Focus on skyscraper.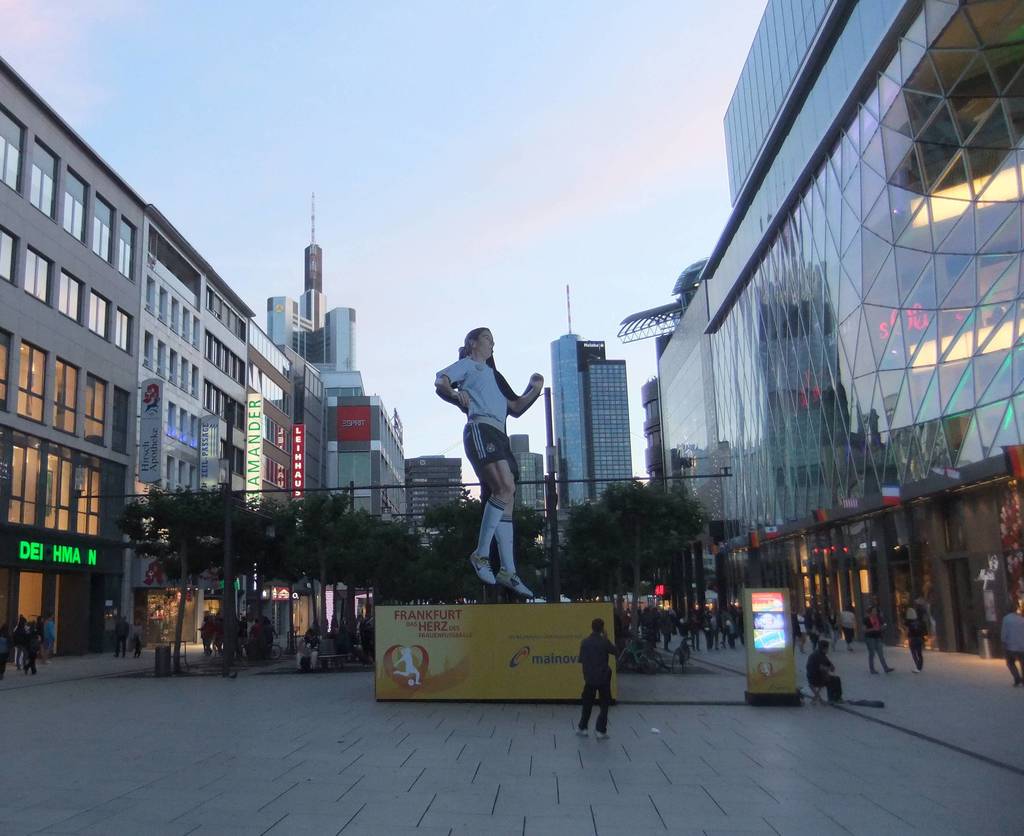
Focused at Rect(547, 325, 634, 543).
